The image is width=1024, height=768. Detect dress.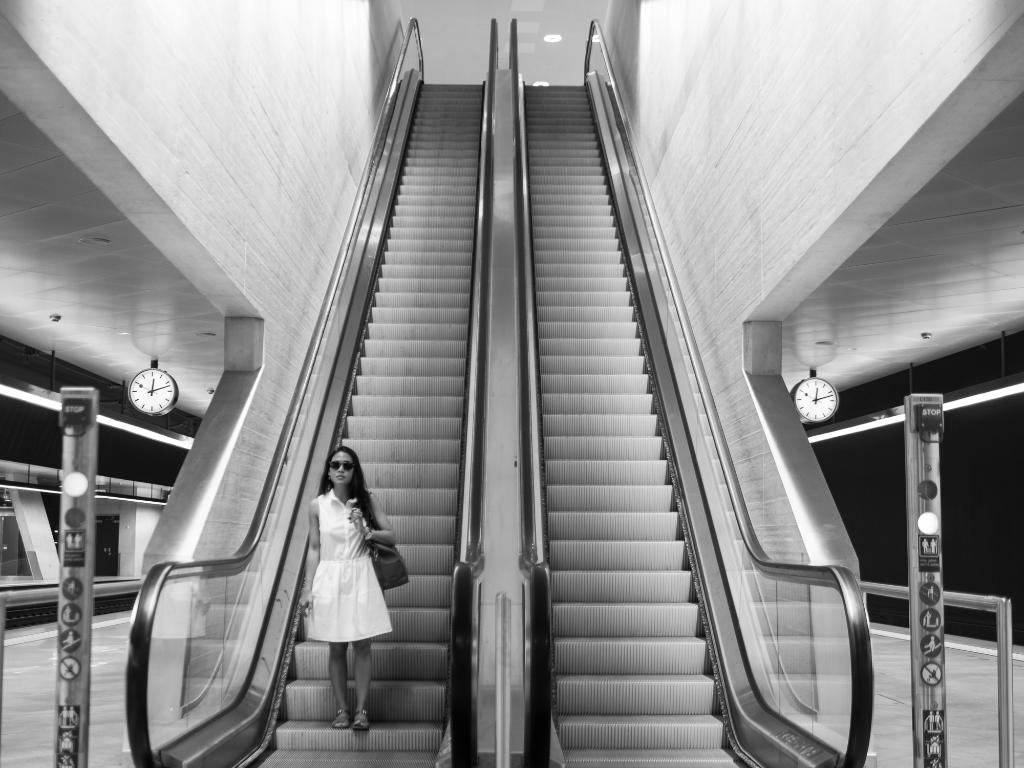
Detection: pyautogui.locateOnScreen(305, 484, 389, 655).
